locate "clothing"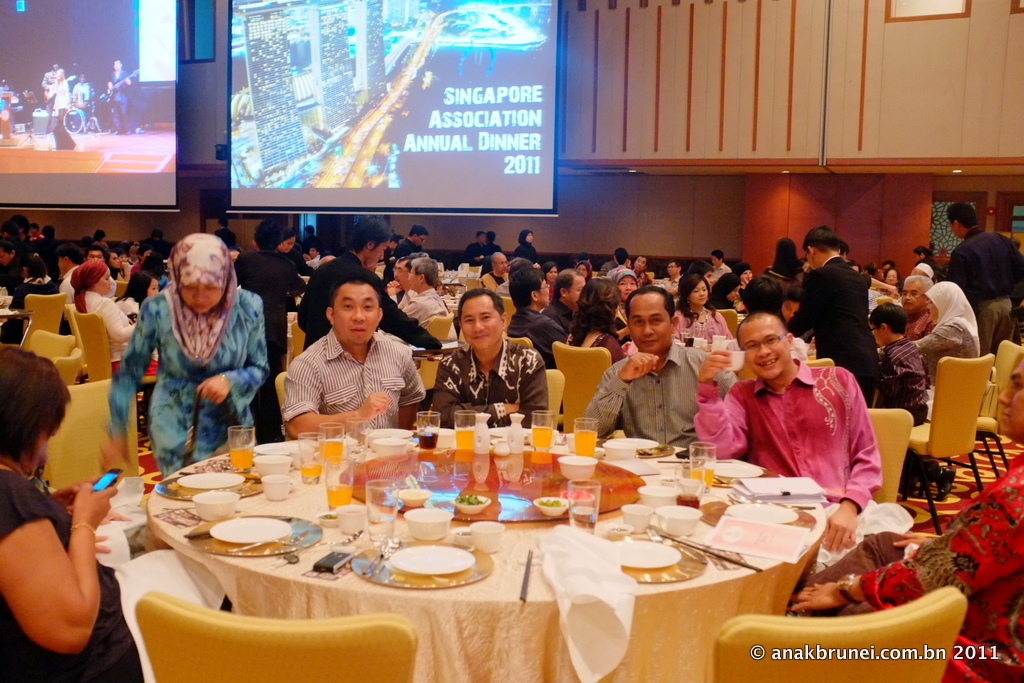
{"x1": 702, "y1": 262, "x2": 747, "y2": 291}
